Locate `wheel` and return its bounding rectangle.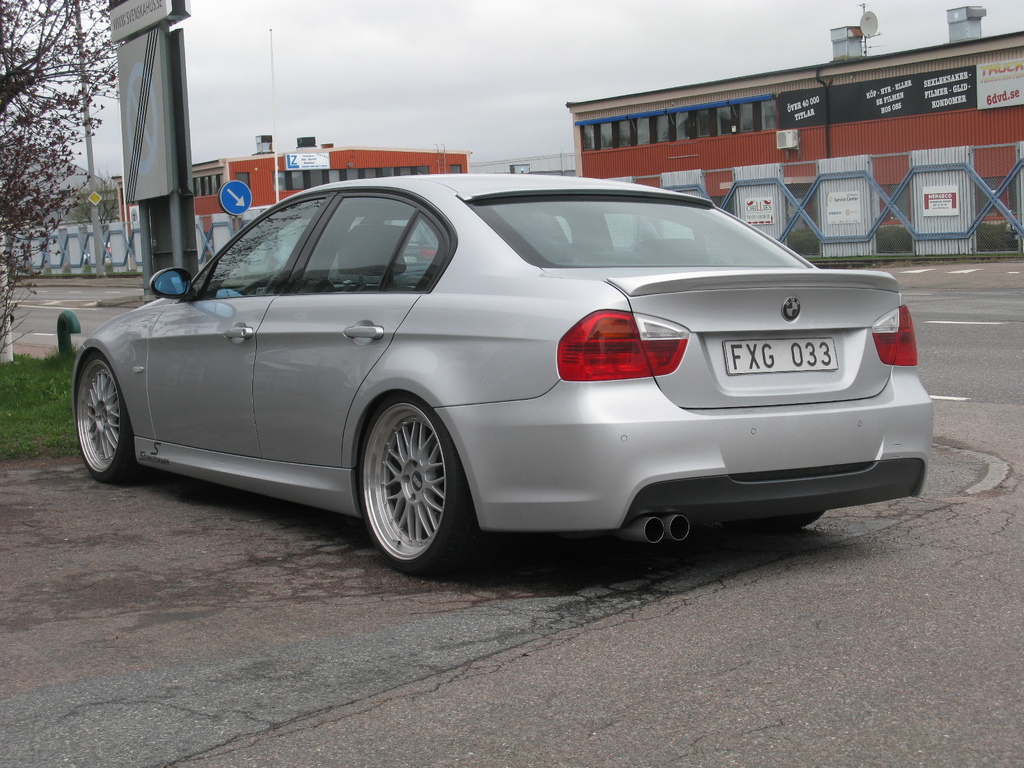
<bbox>744, 511, 831, 531</bbox>.
